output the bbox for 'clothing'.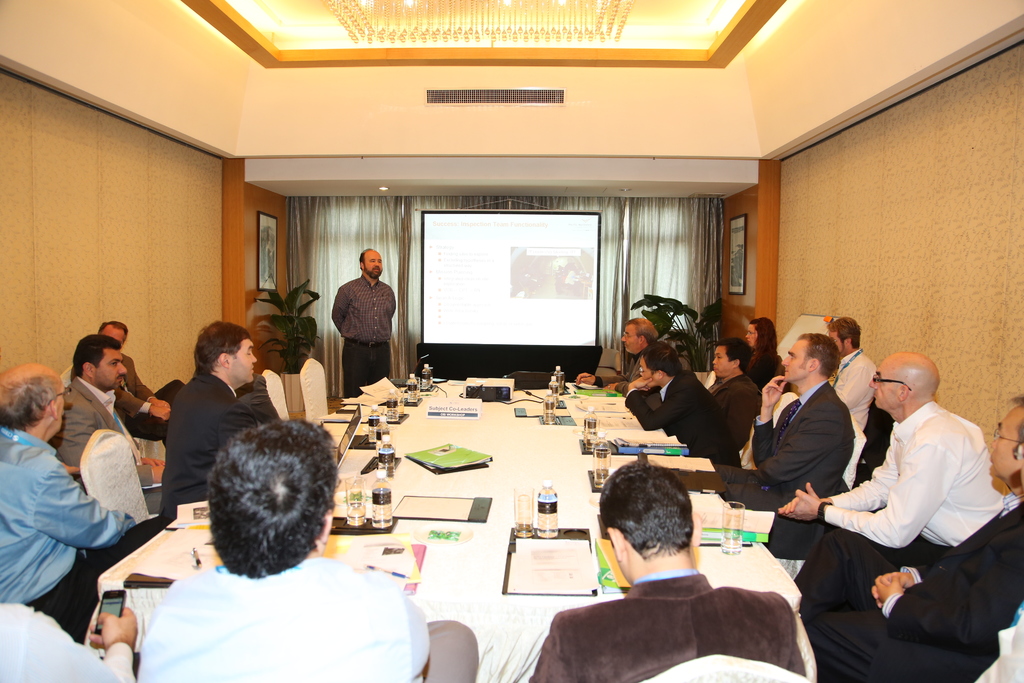
63:351:184:447.
